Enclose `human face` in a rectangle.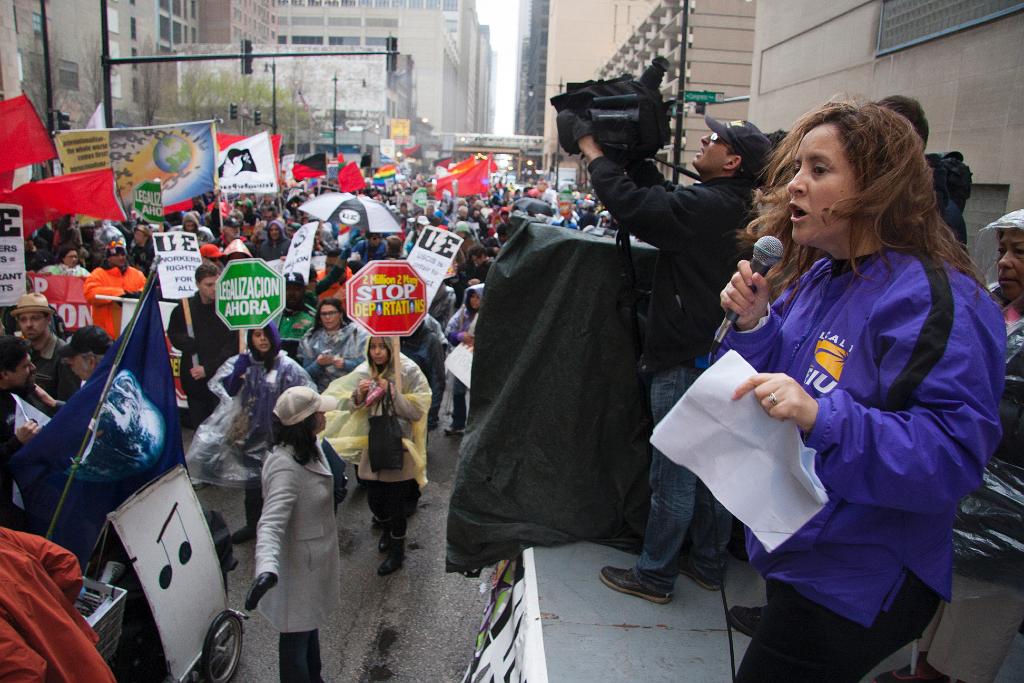
[left=997, top=228, right=1023, bottom=298].
